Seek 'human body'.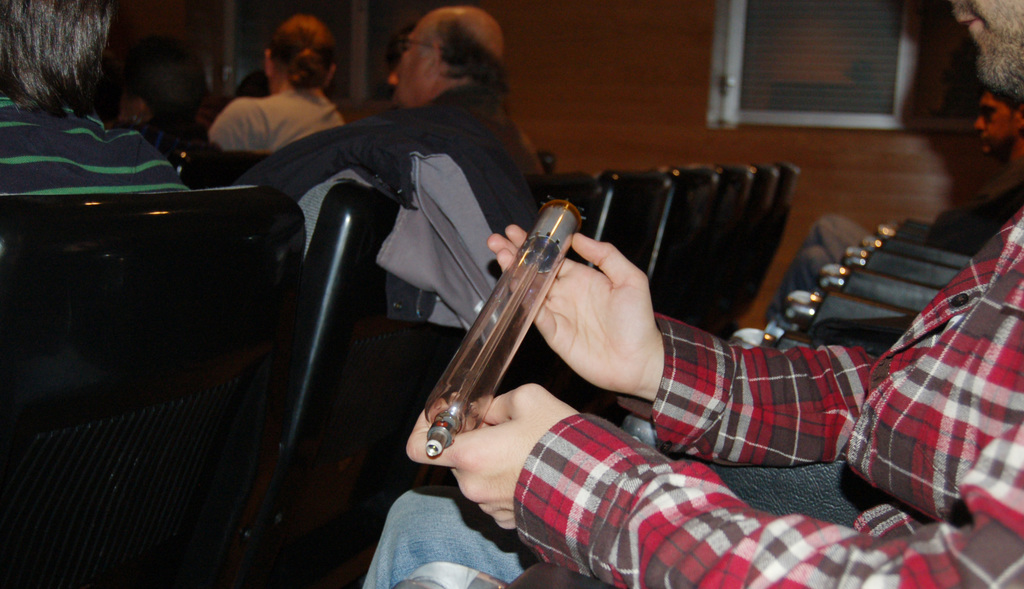
[355,0,1023,588].
